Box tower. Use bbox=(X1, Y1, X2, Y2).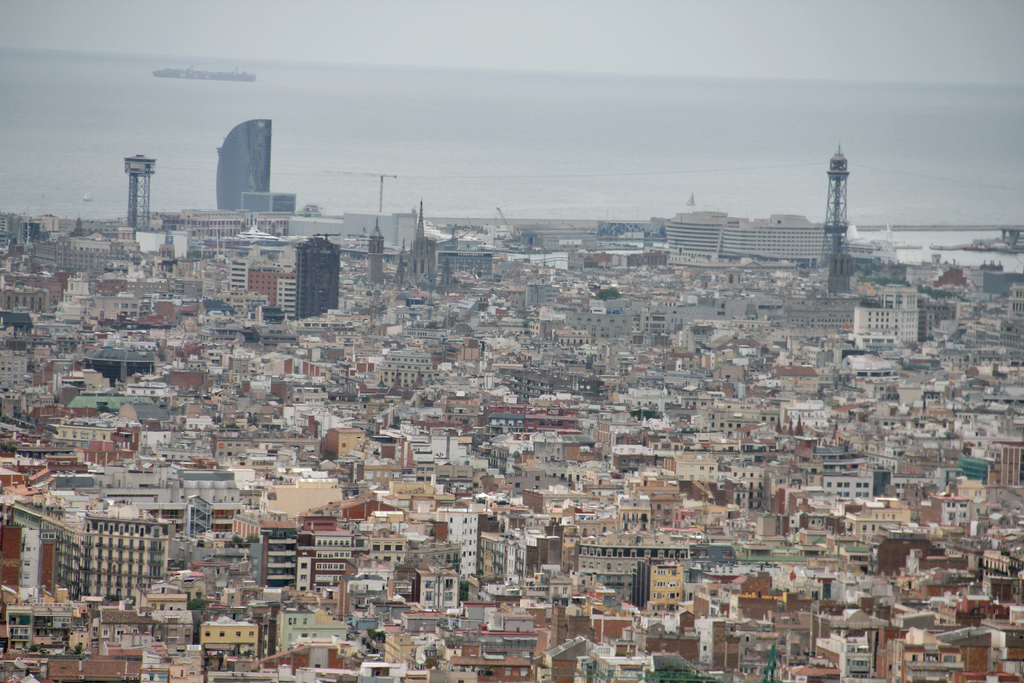
bbox=(824, 146, 852, 255).
